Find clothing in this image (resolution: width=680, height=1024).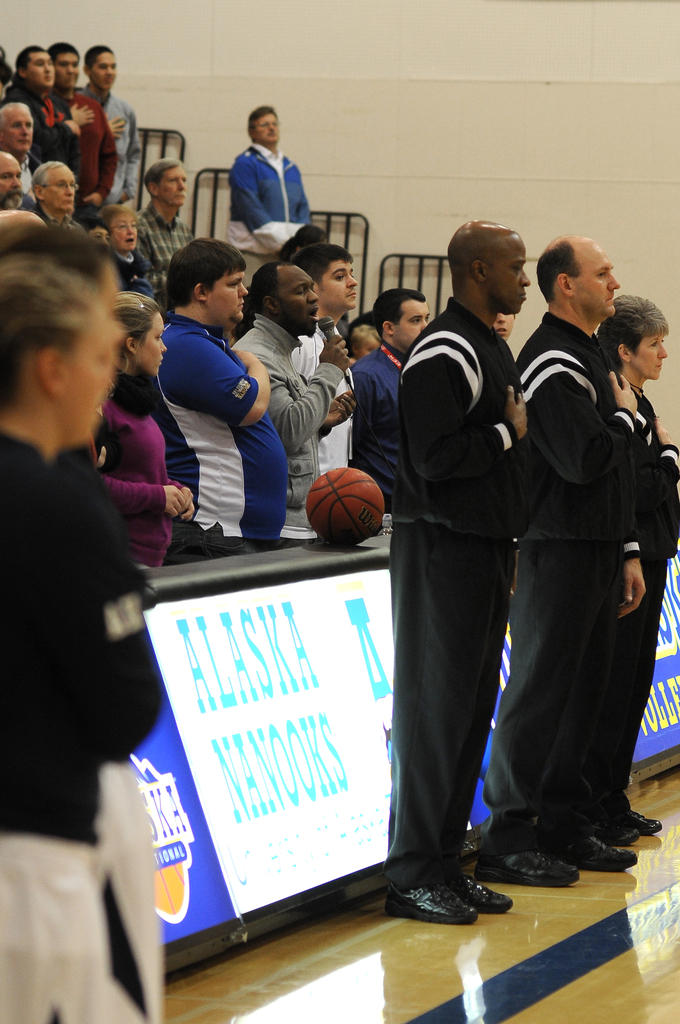
box=[74, 83, 149, 207].
